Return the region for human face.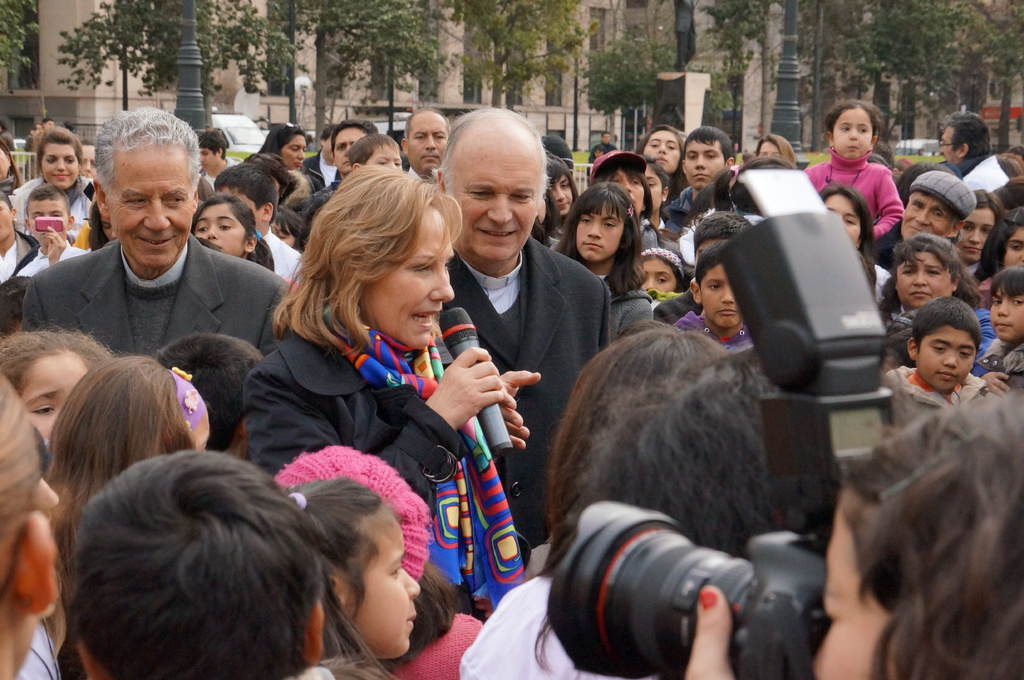
829 104 878 158.
